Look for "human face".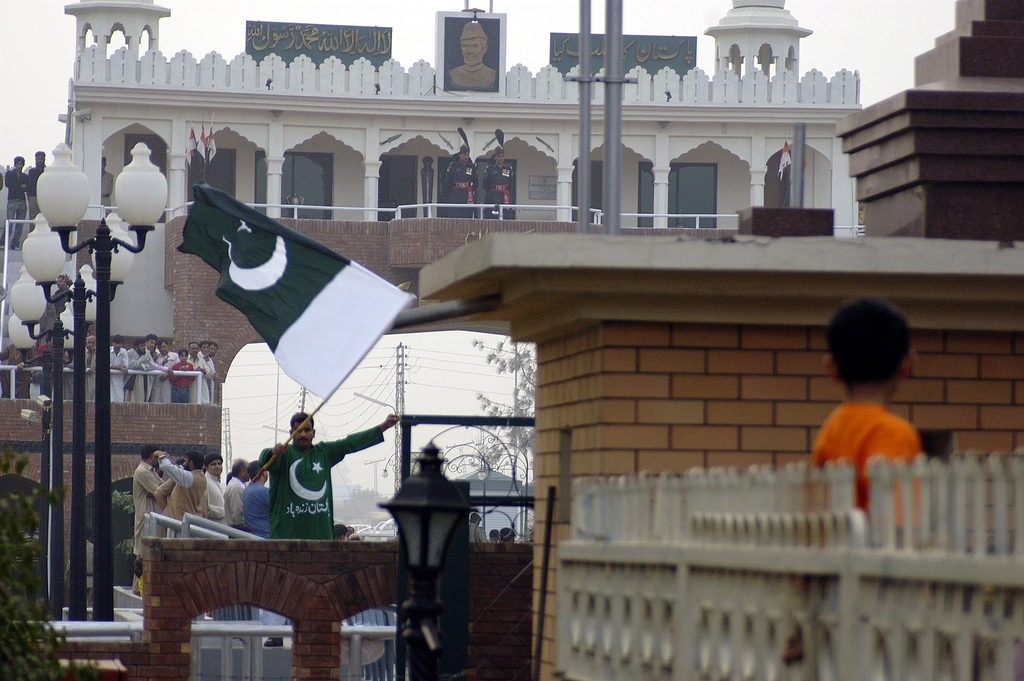
Found: 492:147:508:165.
